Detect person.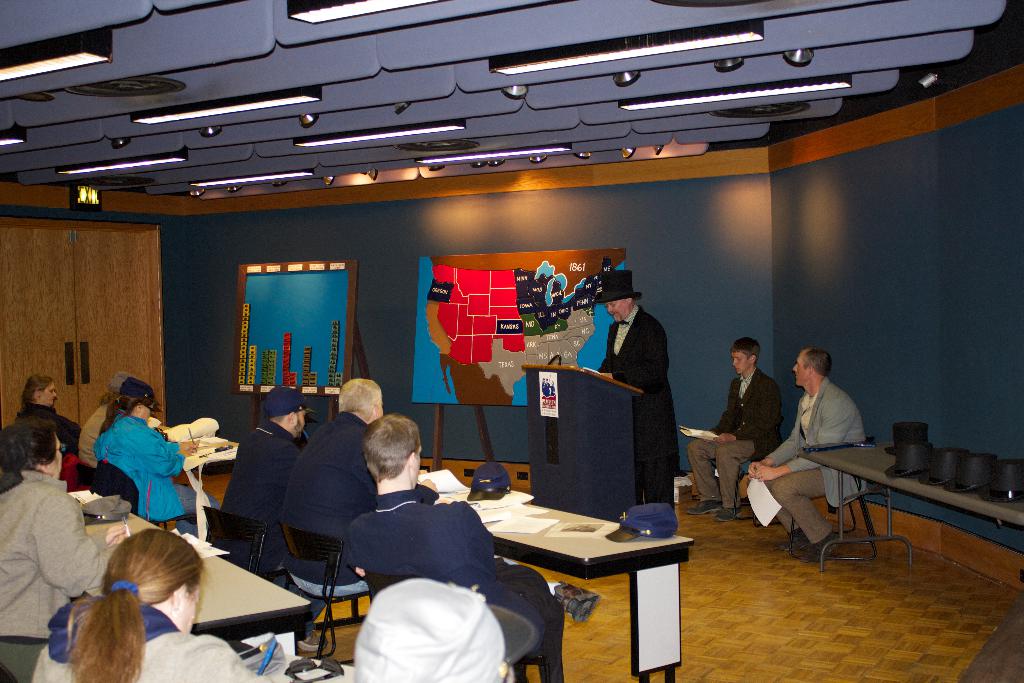
Detected at left=0, top=416, right=130, bottom=682.
